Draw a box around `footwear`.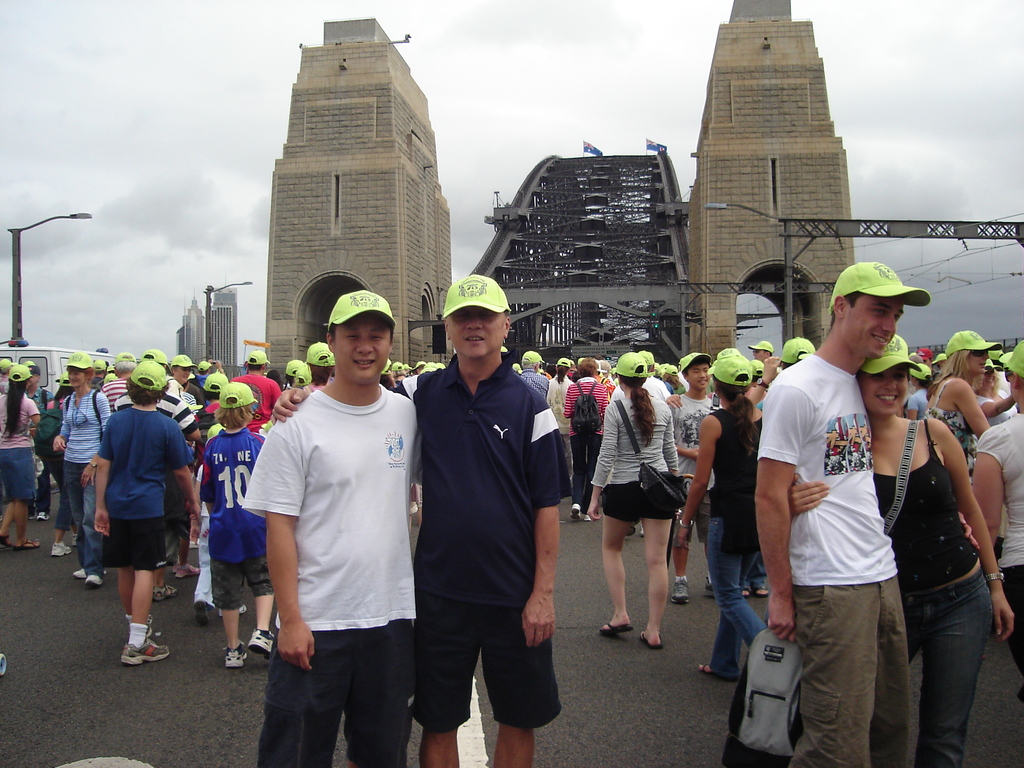
[74,564,92,581].
